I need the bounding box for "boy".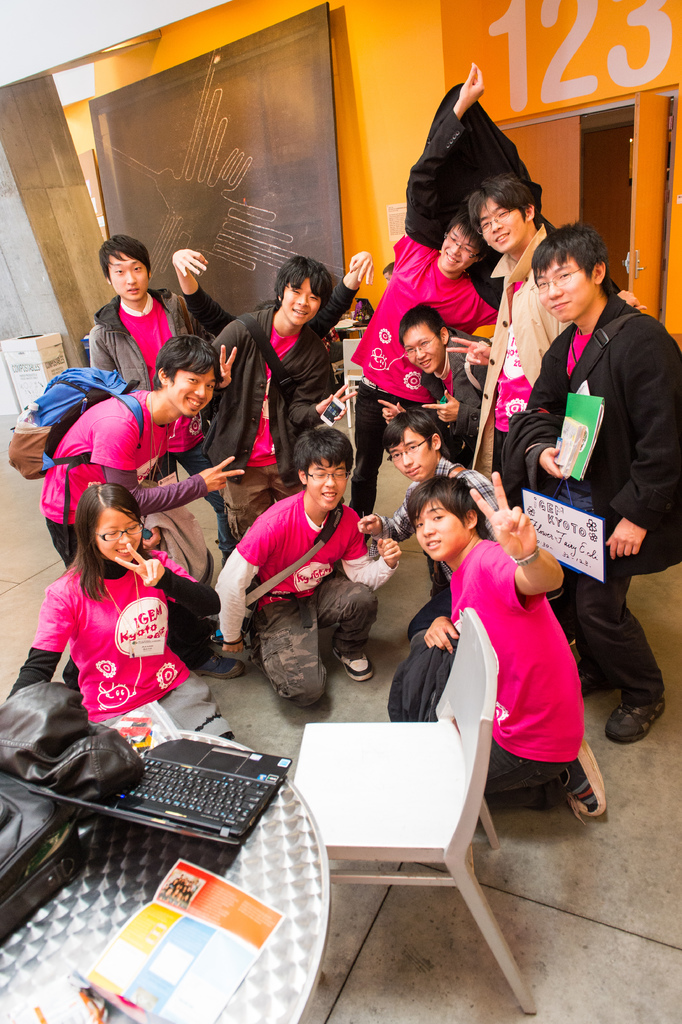
Here it is: bbox=[198, 249, 352, 550].
